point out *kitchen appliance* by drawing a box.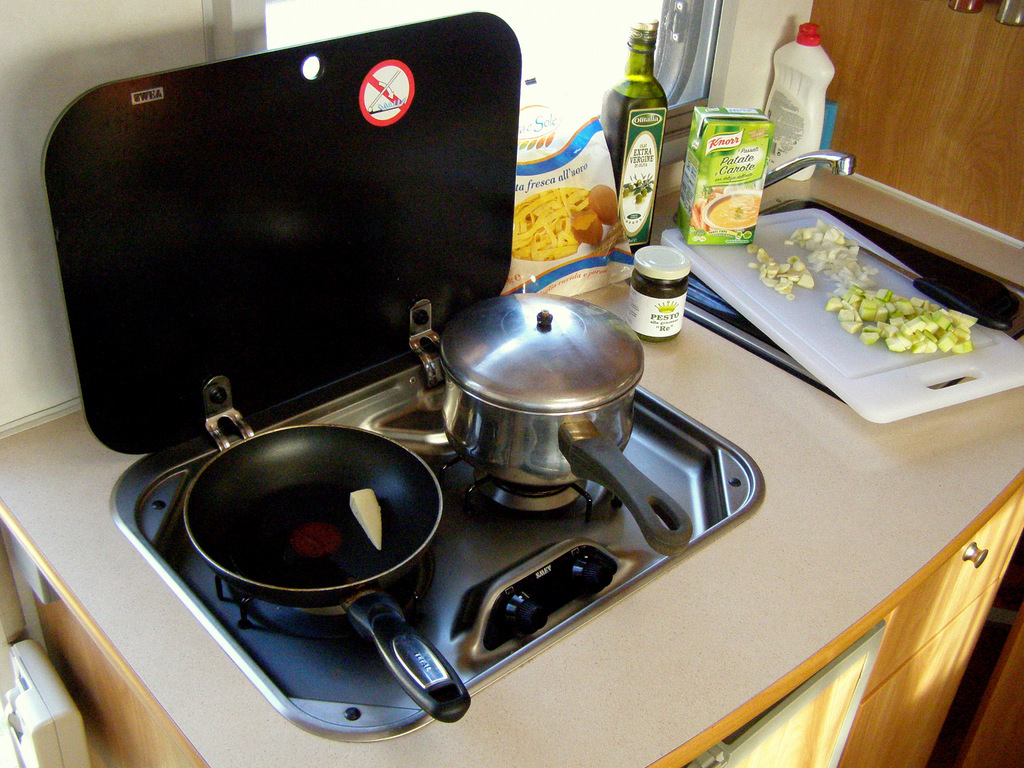
detection(183, 420, 474, 710).
